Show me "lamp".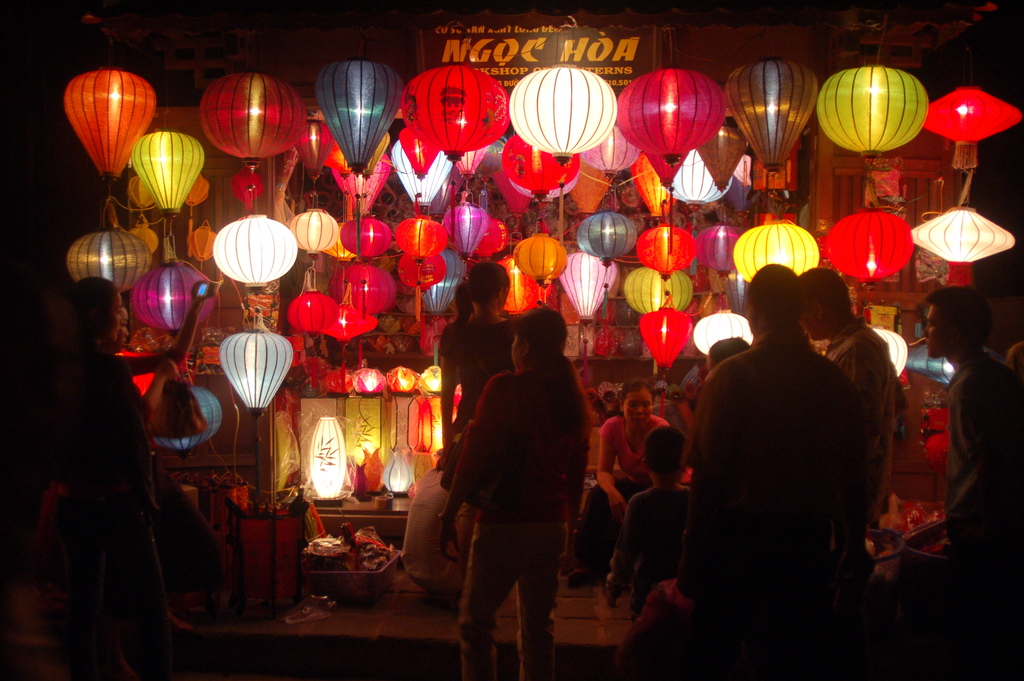
"lamp" is here: (392, 209, 449, 268).
